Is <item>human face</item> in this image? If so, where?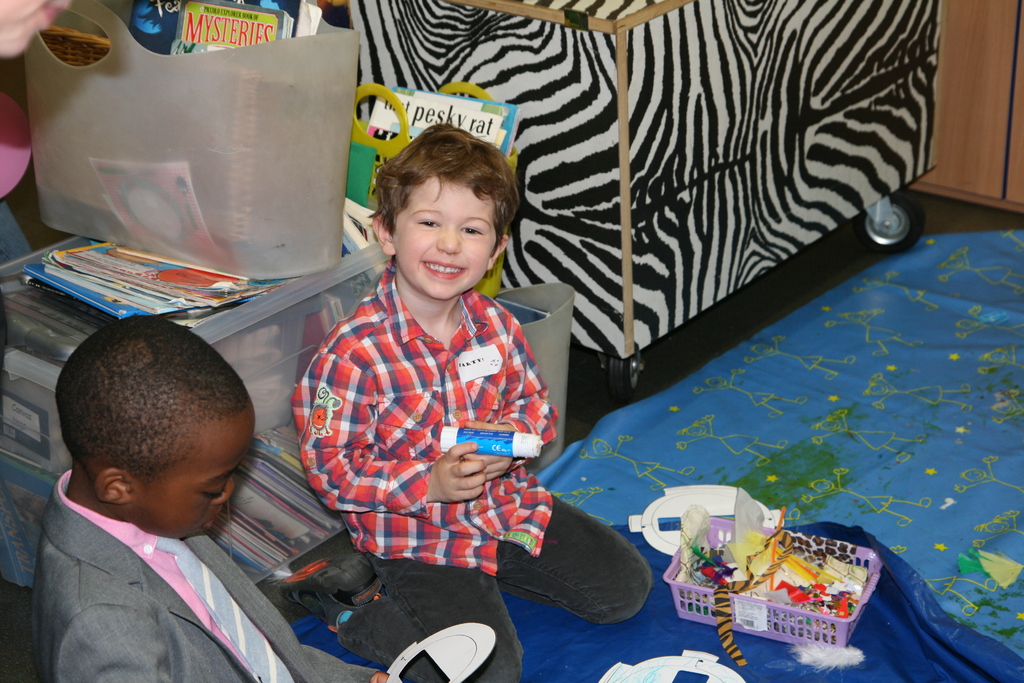
Yes, at (left=129, top=414, right=256, bottom=537).
